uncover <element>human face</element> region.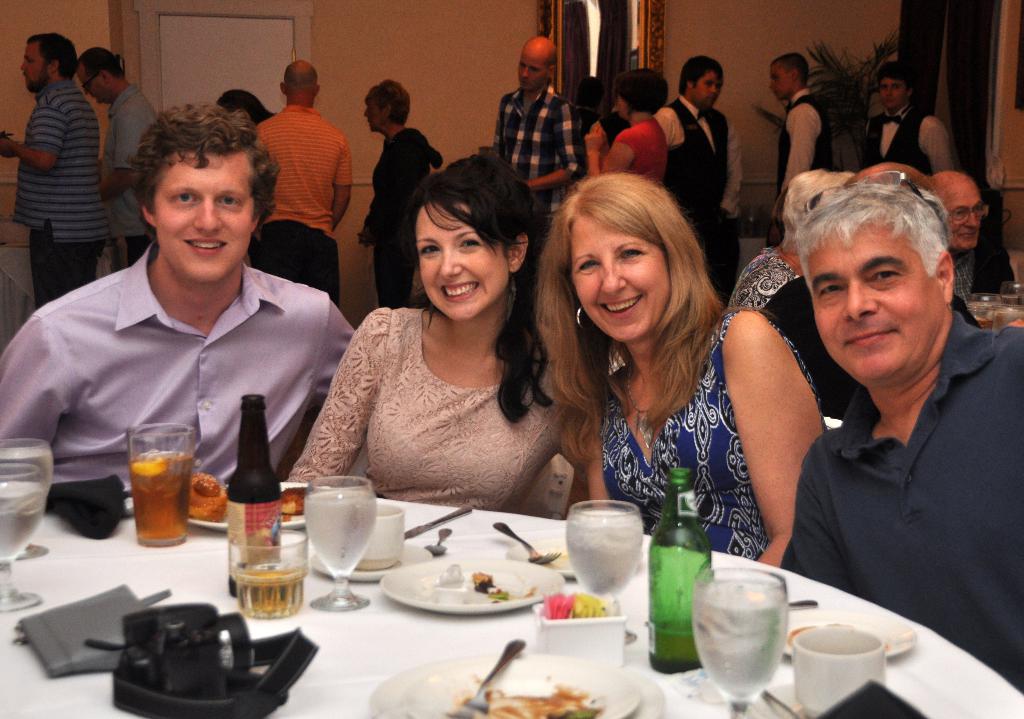
Uncovered: Rect(77, 65, 107, 101).
